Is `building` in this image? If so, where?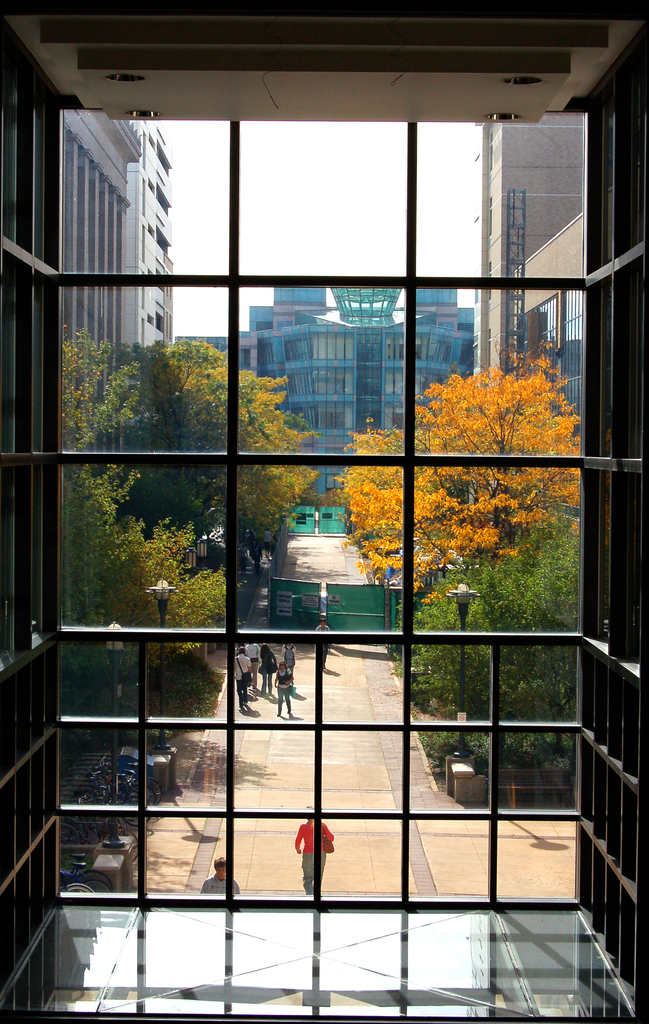
Yes, at Rect(188, 280, 489, 504).
